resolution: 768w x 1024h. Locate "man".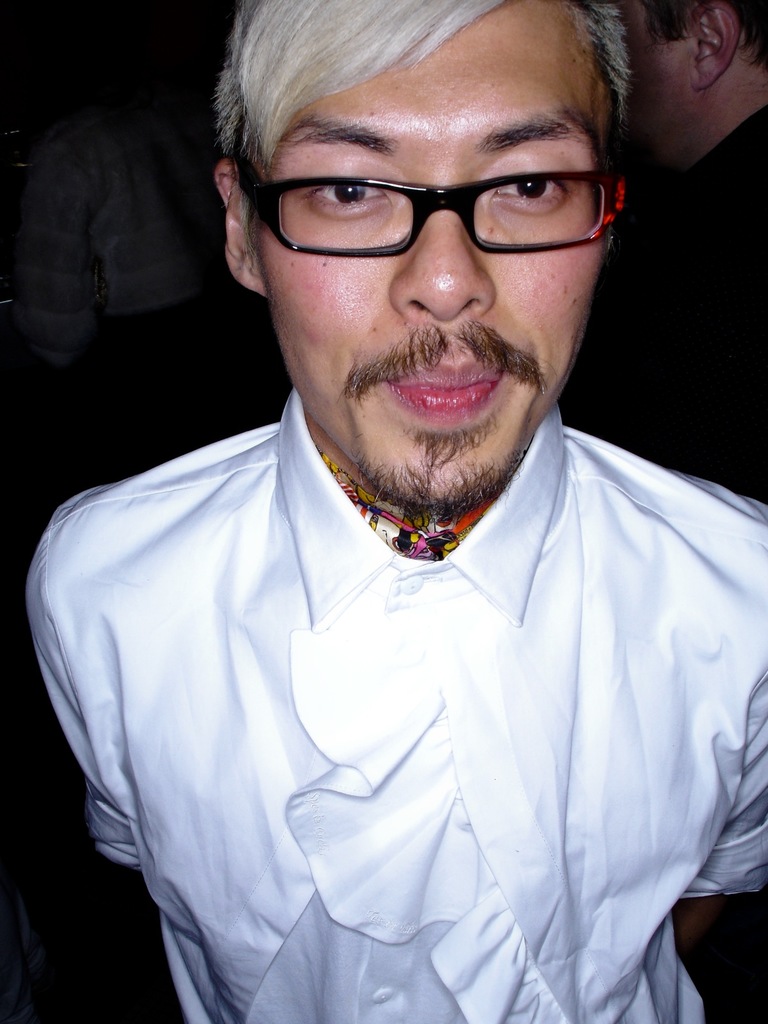
region(21, 0, 767, 1023).
